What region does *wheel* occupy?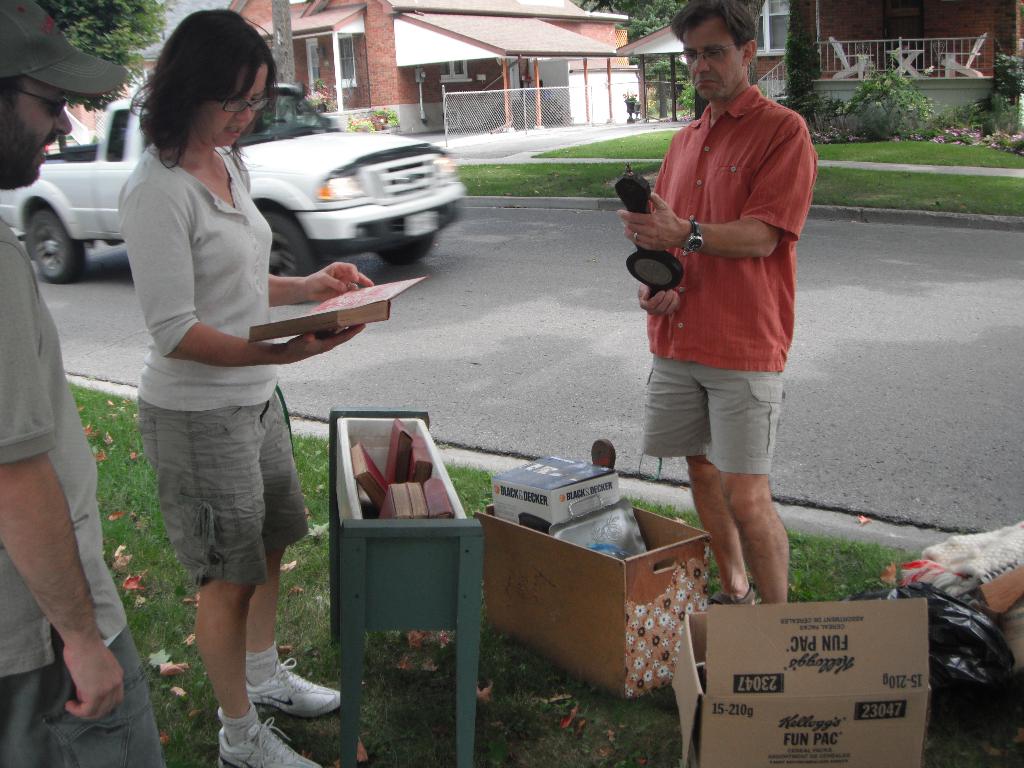
(375,232,435,266).
